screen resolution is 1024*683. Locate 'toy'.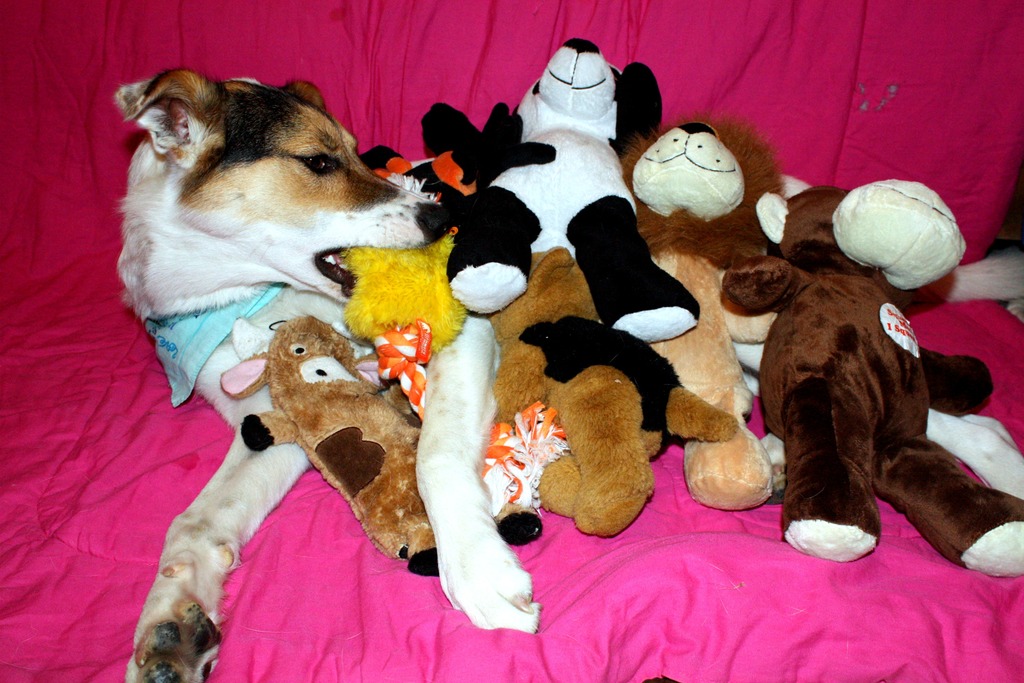
358/100/561/315.
